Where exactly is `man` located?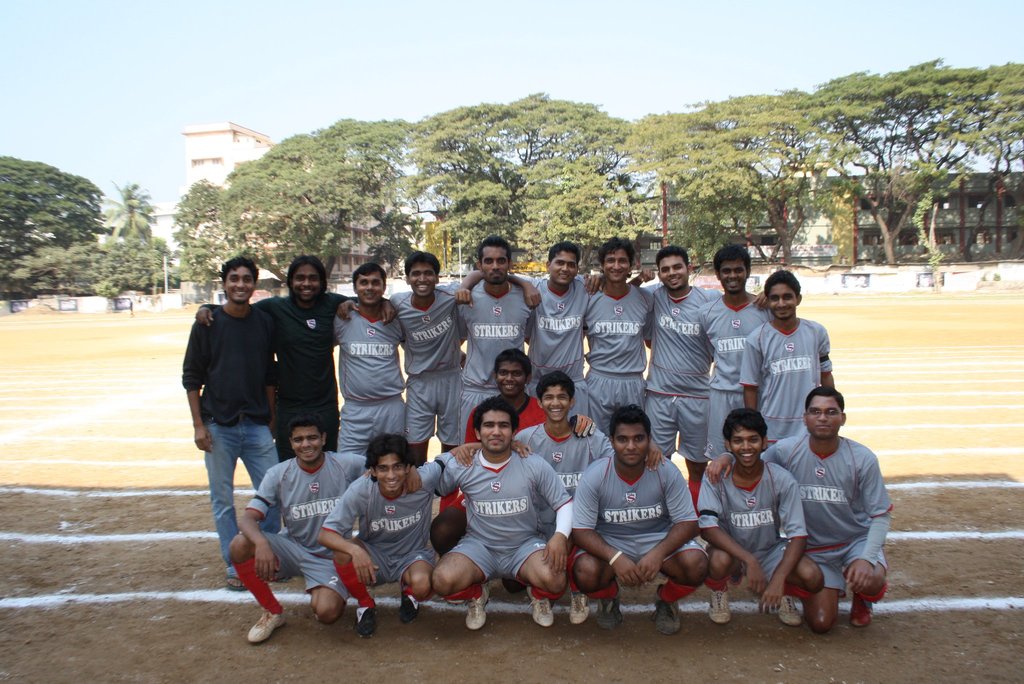
Its bounding box is locate(778, 380, 898, 640).
